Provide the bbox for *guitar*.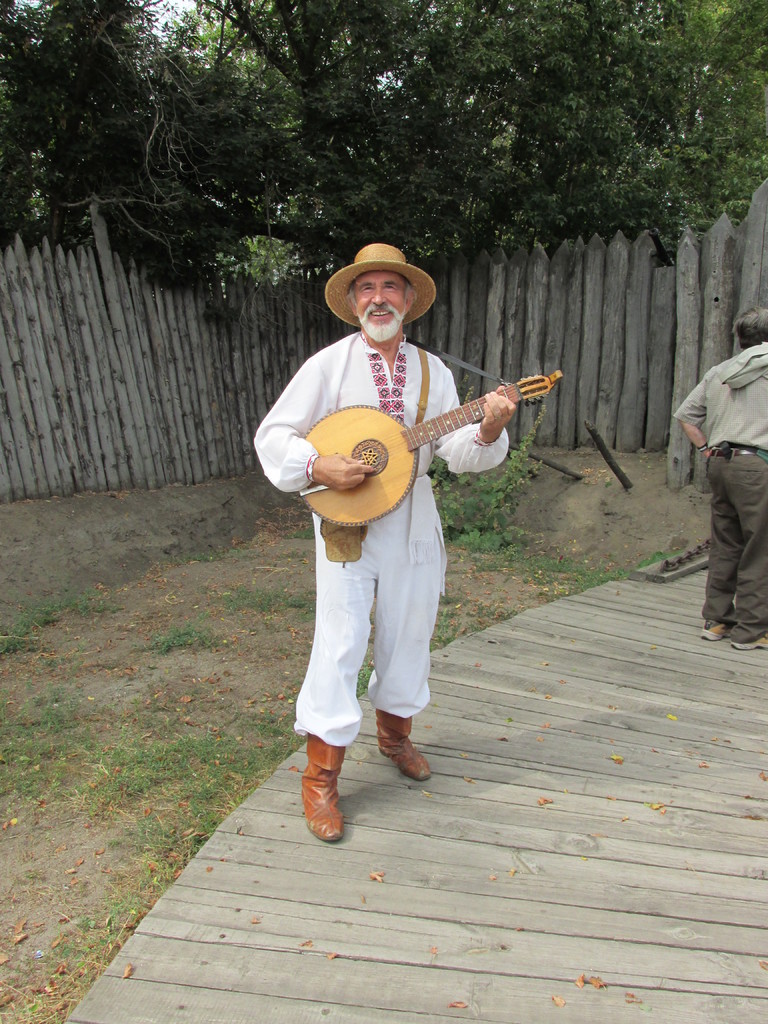
301:373:567:531.
